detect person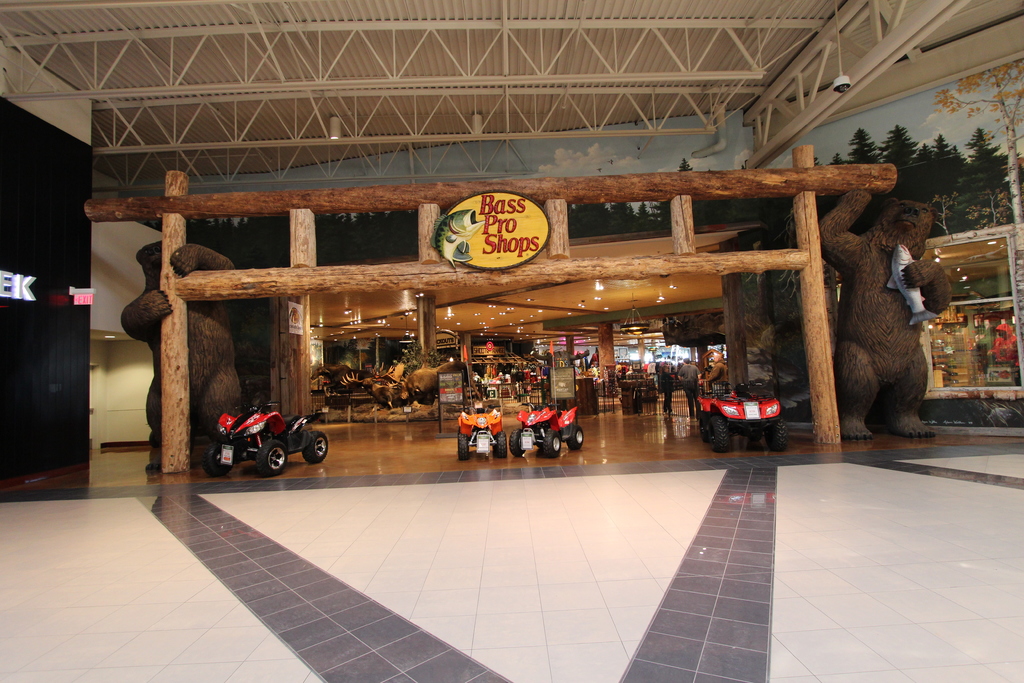
[591, 365, 598, 383]
